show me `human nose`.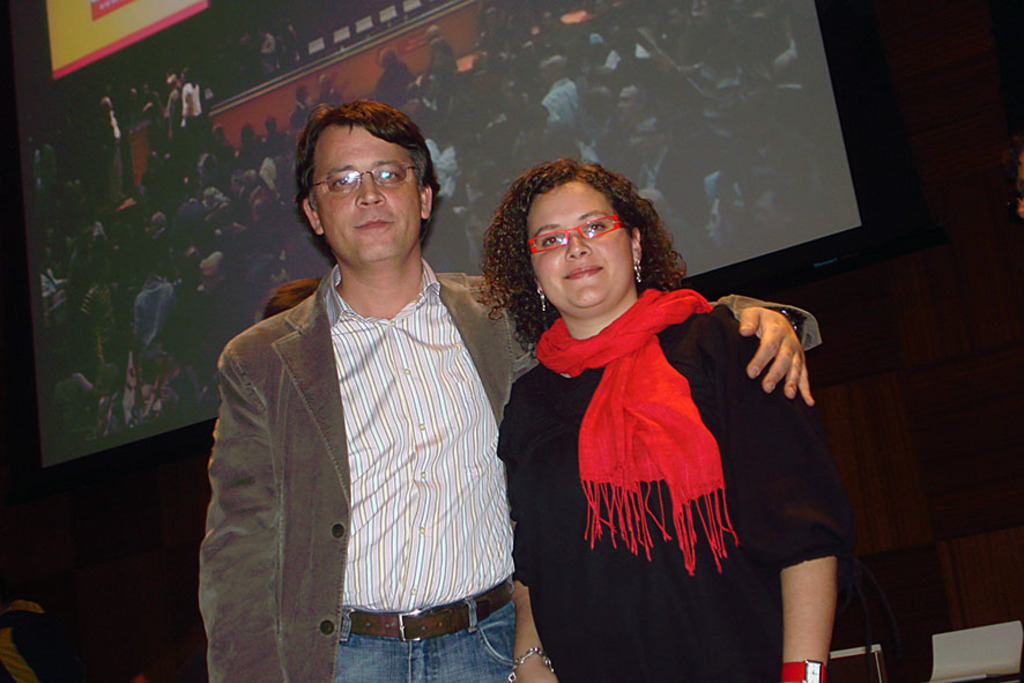
`human nose` is here: [566, 236, 591, 259].
